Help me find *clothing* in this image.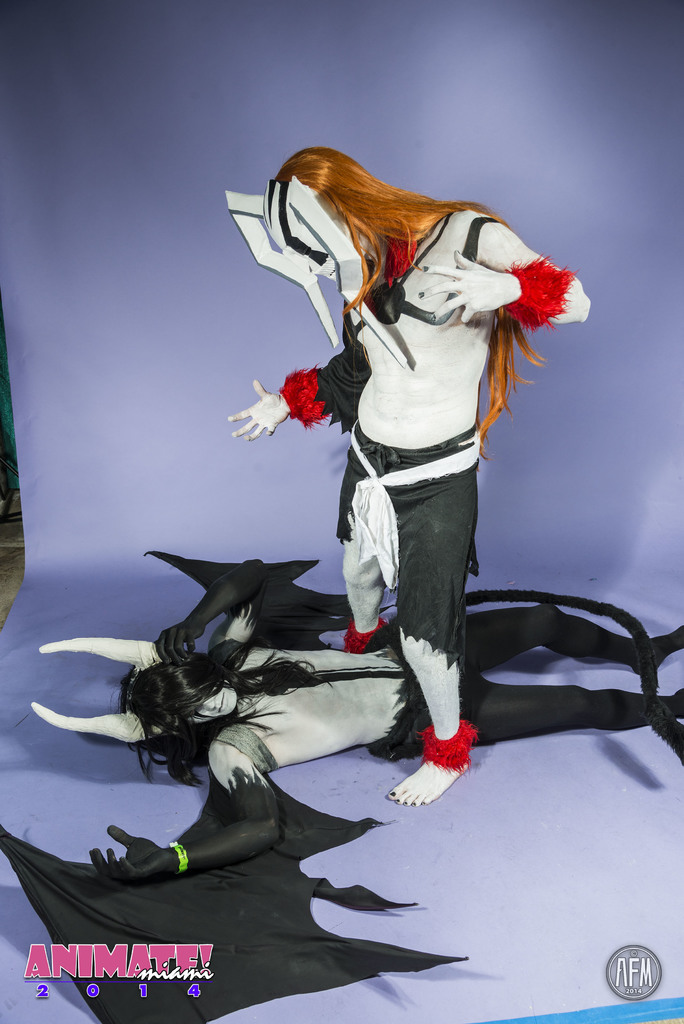
Found it: l=274, t=192, r=595, b=771.
